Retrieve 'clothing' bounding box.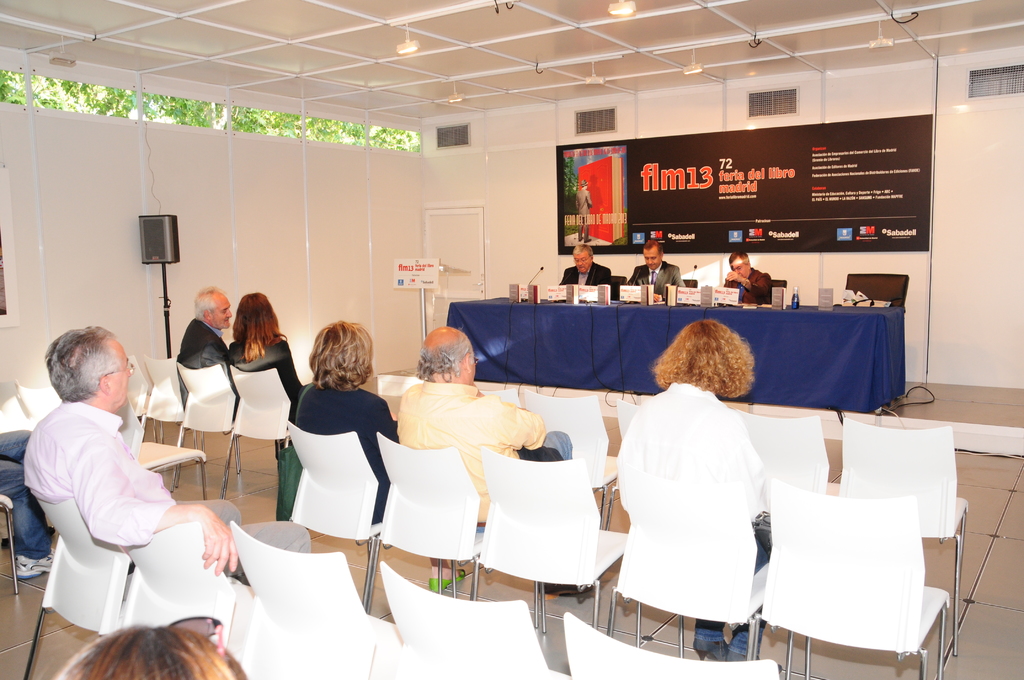
Bounding box: region(17, 398, 319, 585).
